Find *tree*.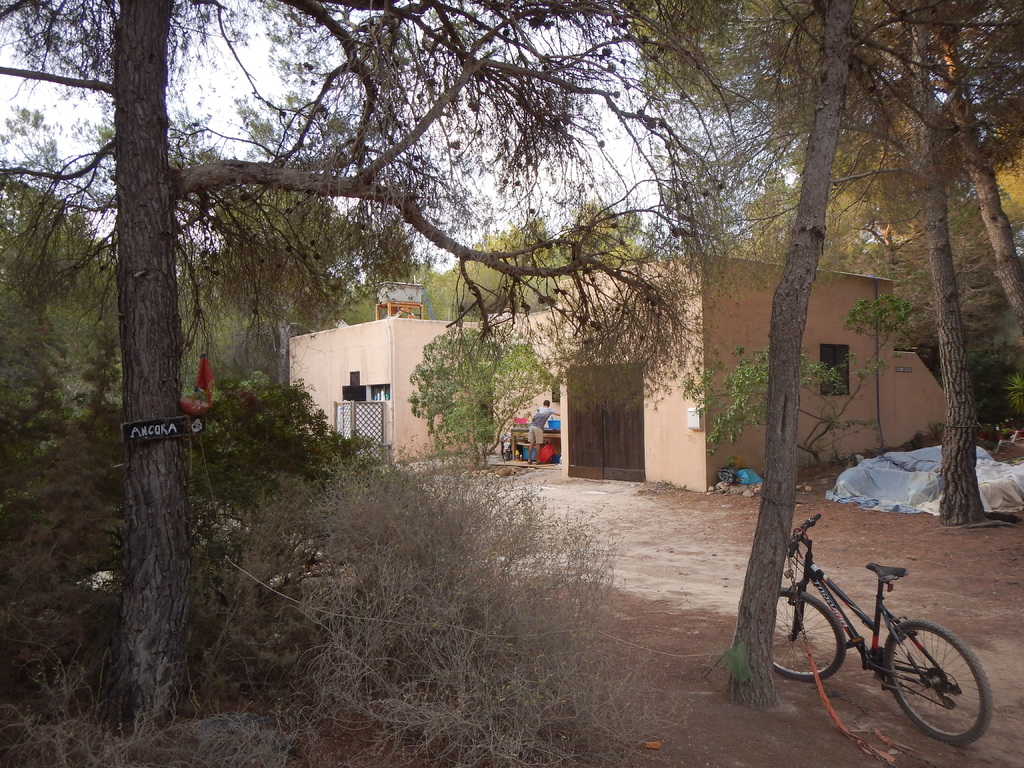
box=[0, 3, 727, 723].
